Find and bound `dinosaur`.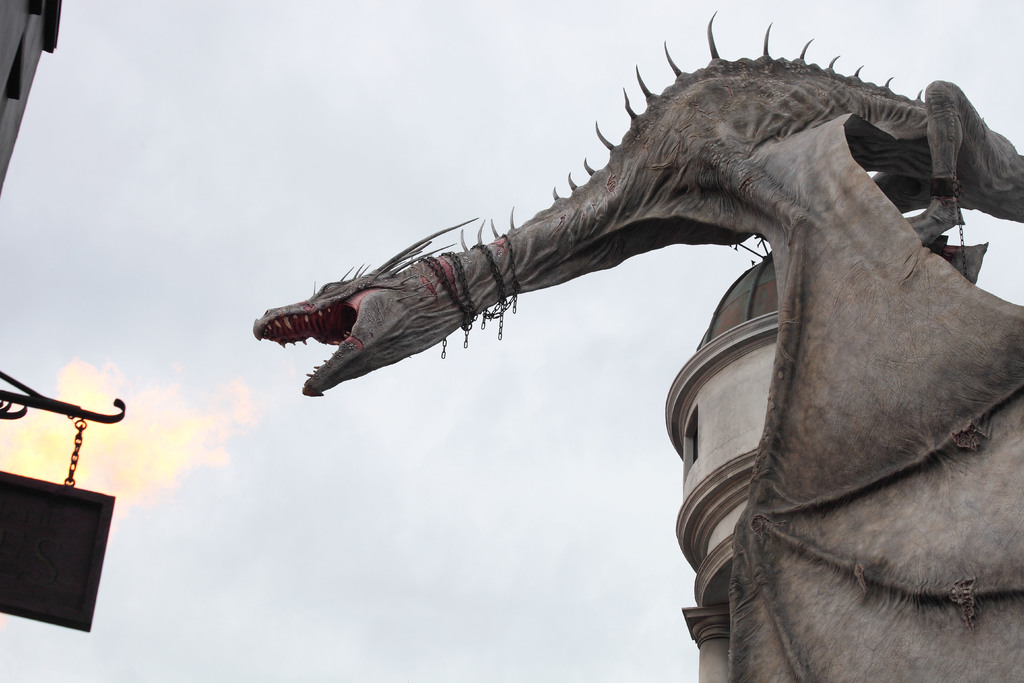
Bound: <region>250, 10, 1023, 682</region>.
